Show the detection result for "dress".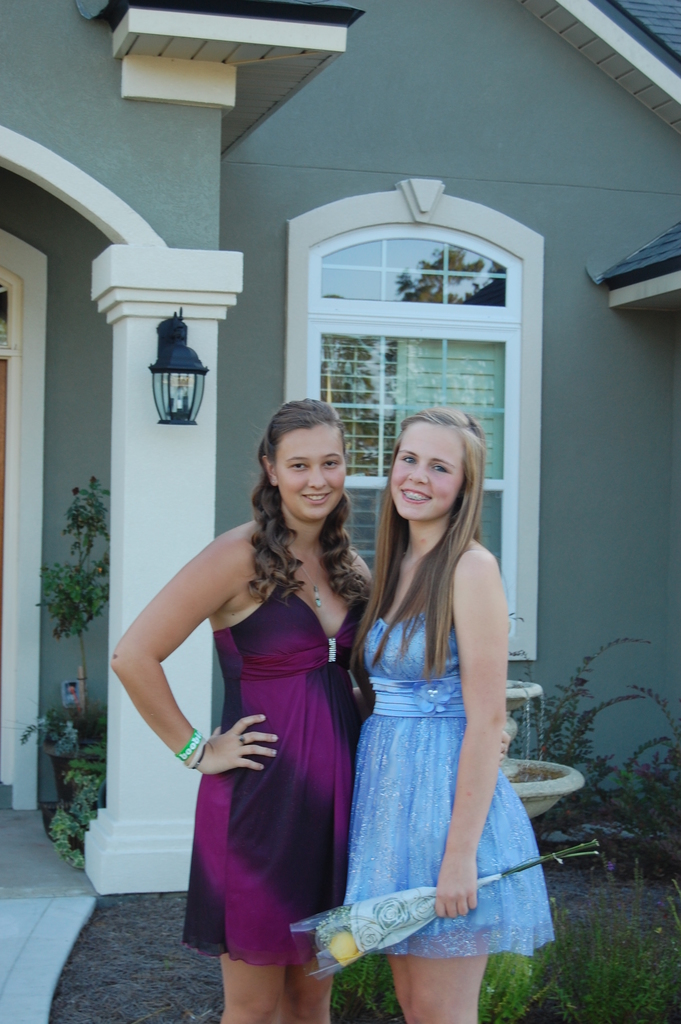
x1=182 y1=588 x2=357 y2=964.
